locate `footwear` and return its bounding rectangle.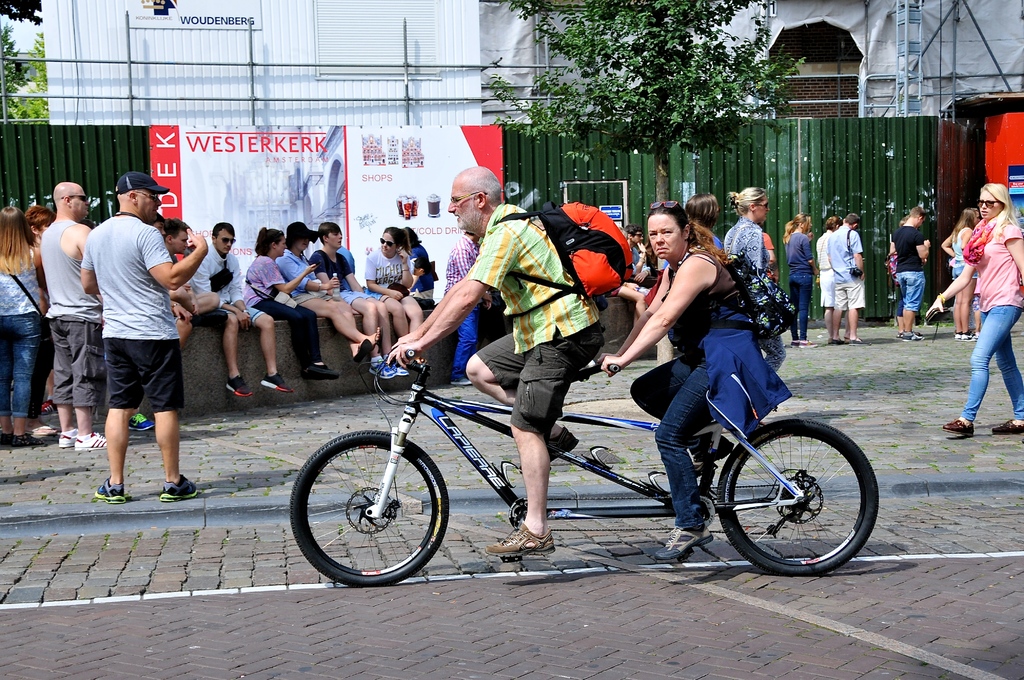
(846,339,863,345).
